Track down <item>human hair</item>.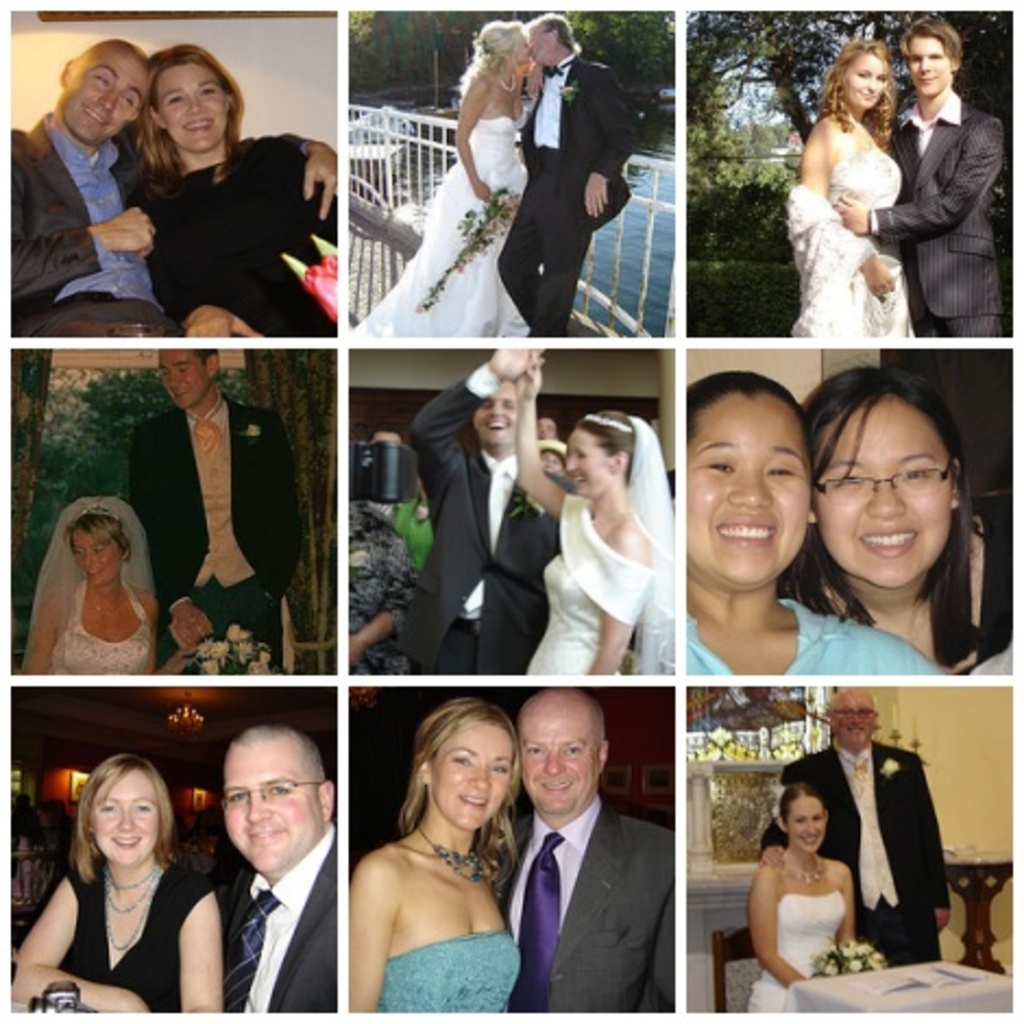
Tracked to {"x1": 57, "y1": 497, "x2": 142, "y2": 551}.
